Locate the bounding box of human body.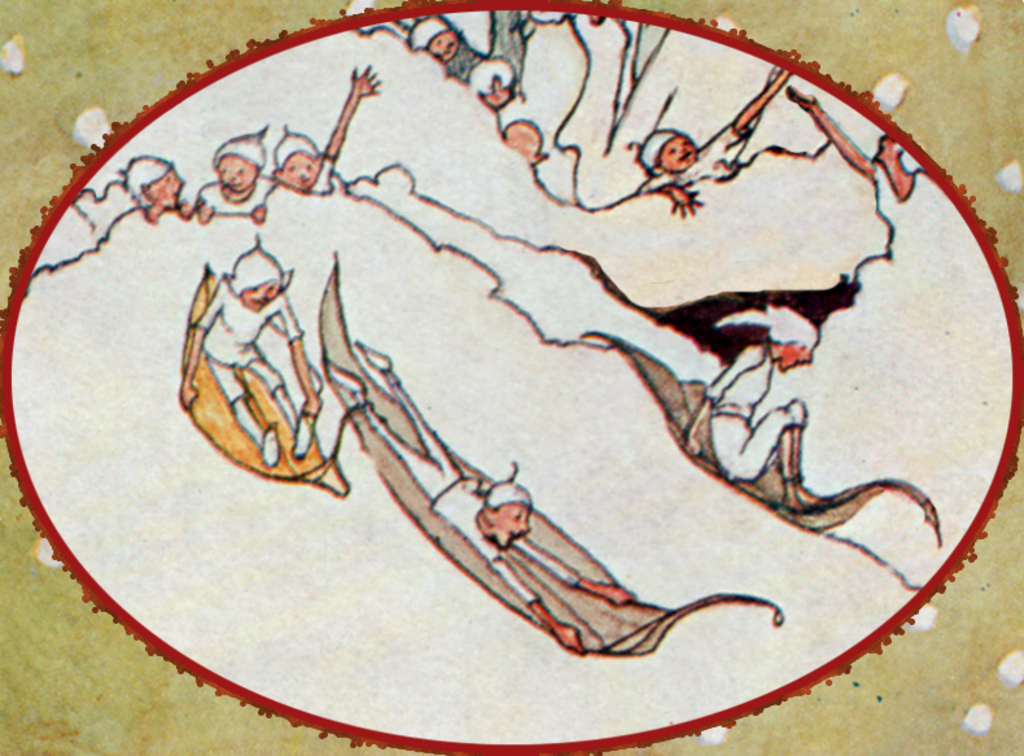
Bounding box: locate(179, 237, 325, 521).
